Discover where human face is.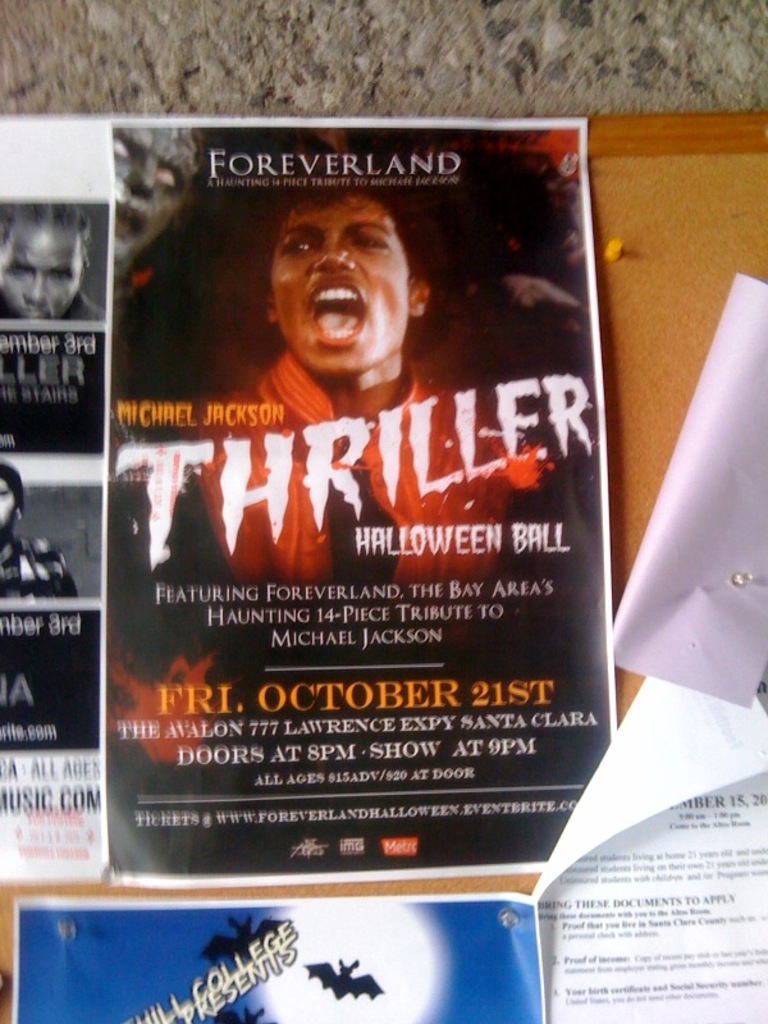
Discovered at [0, 479, 15, 527].
